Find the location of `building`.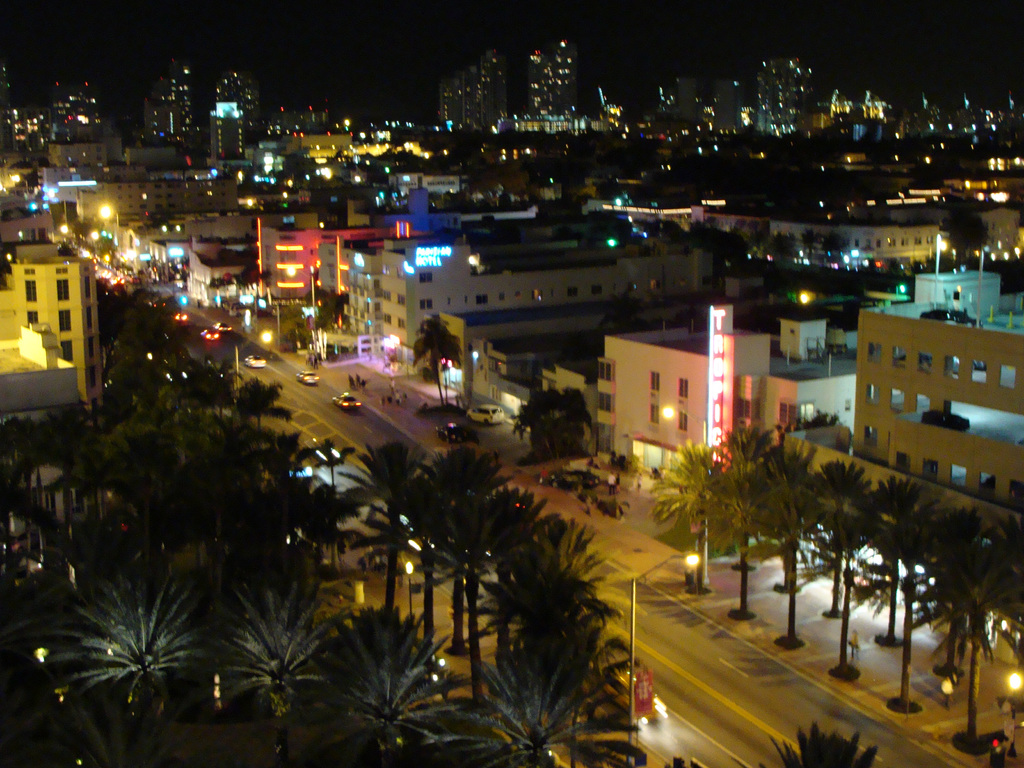
Location: [left=683, top=204, right=942, bottom=270].
